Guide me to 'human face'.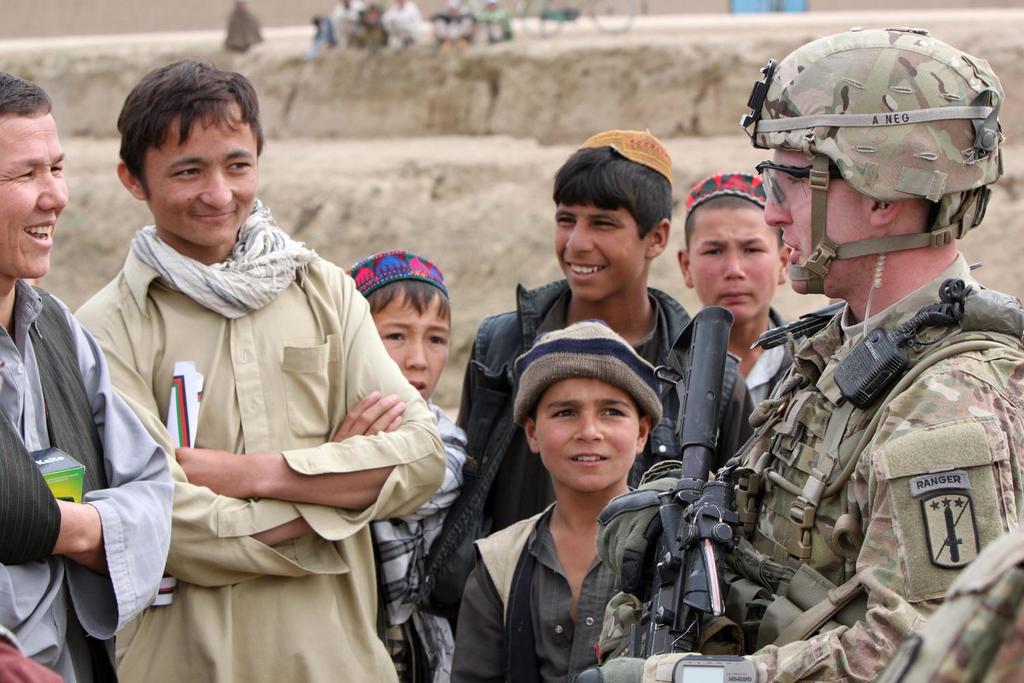
Guidance: (762, 150, 859, 298).
